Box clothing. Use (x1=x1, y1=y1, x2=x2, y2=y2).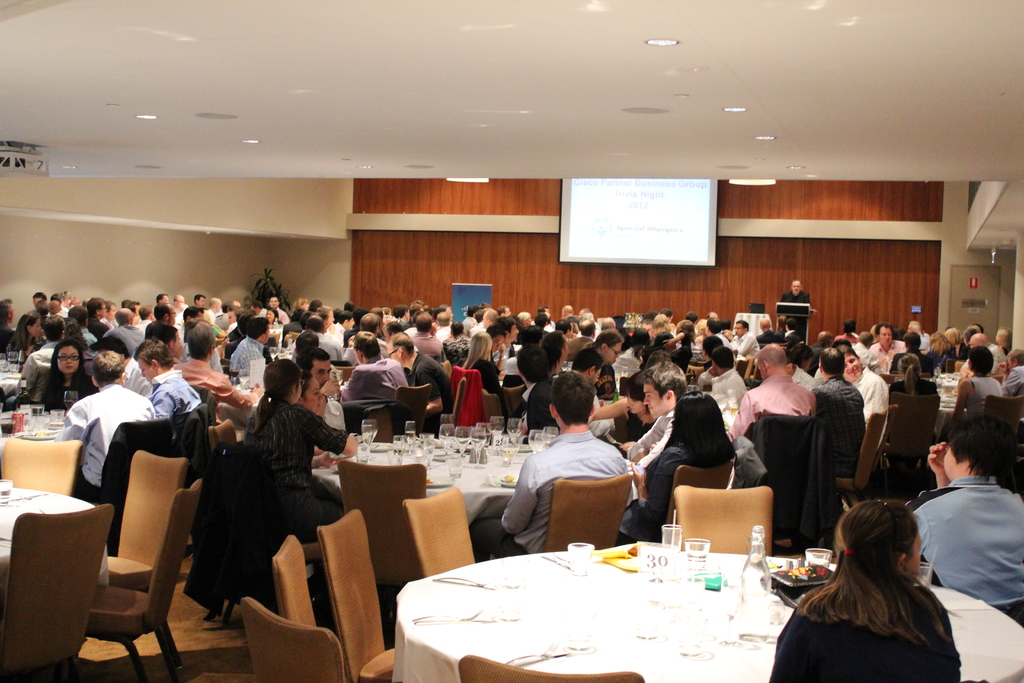
(x1=960, y1=377, x2=1011, y2=402).
